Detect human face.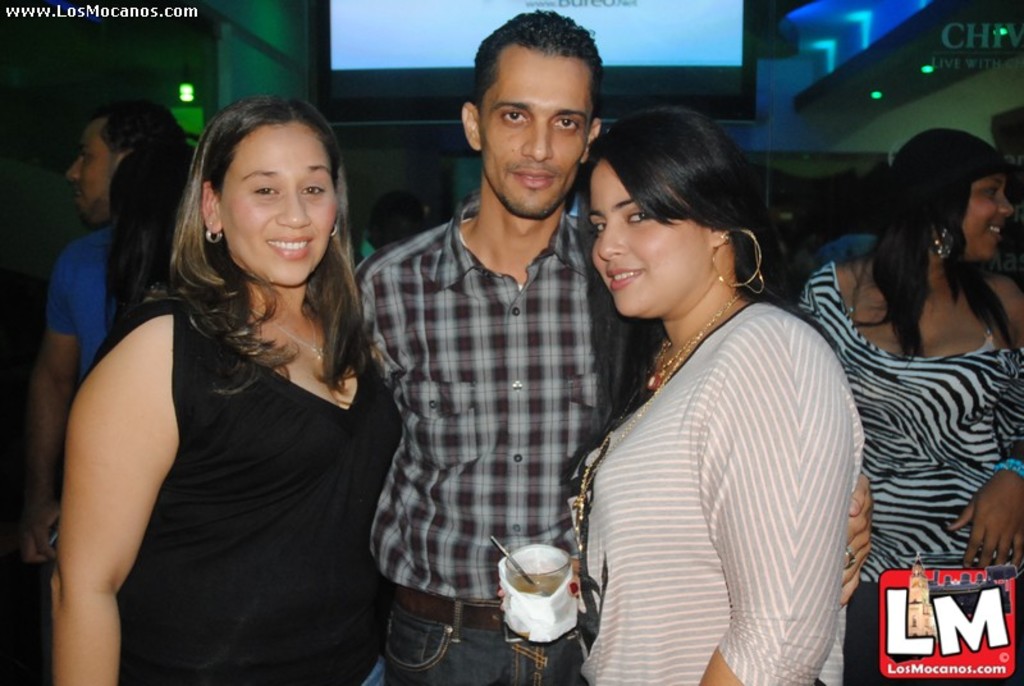
Detected at rect(68, 123, 114, 210).
